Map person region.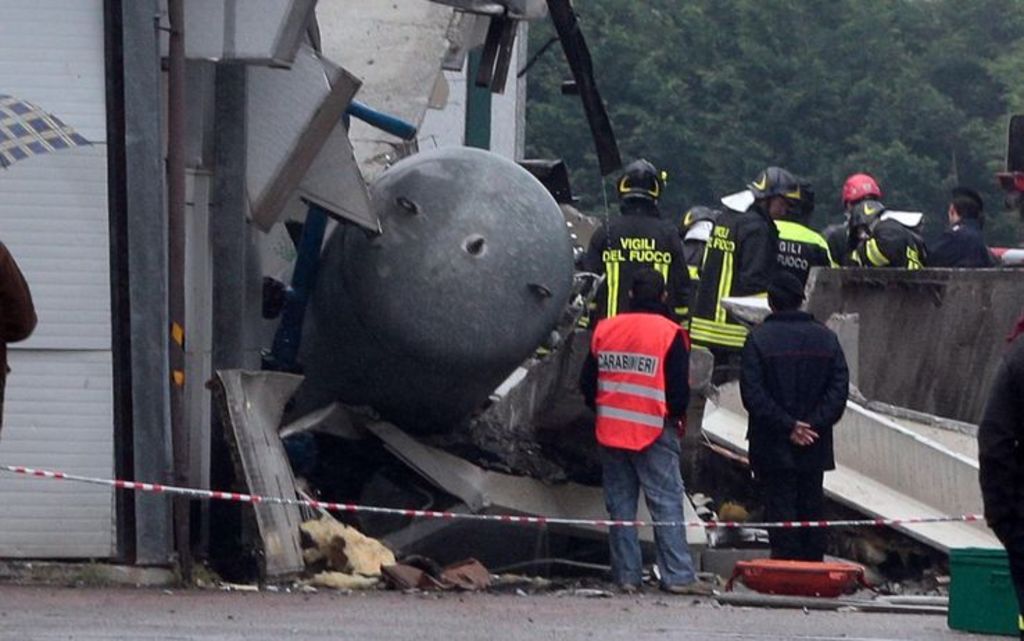
Mapped to {"x1": 577, "y1": 255, "x2": 726, "y2": 587}.
